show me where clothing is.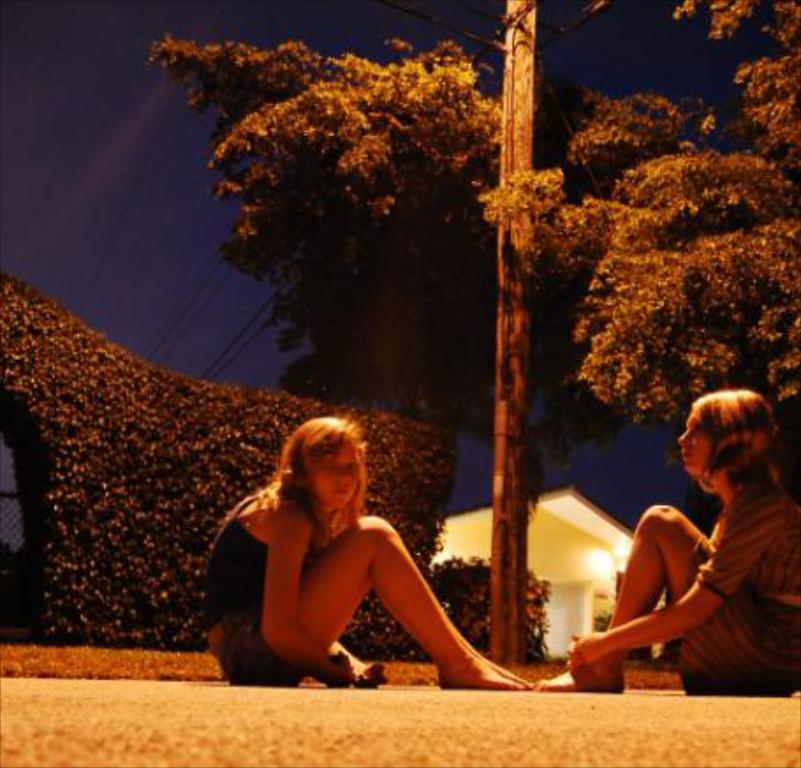
clothing is at left=220, top=604, right=305, bottom=685.
